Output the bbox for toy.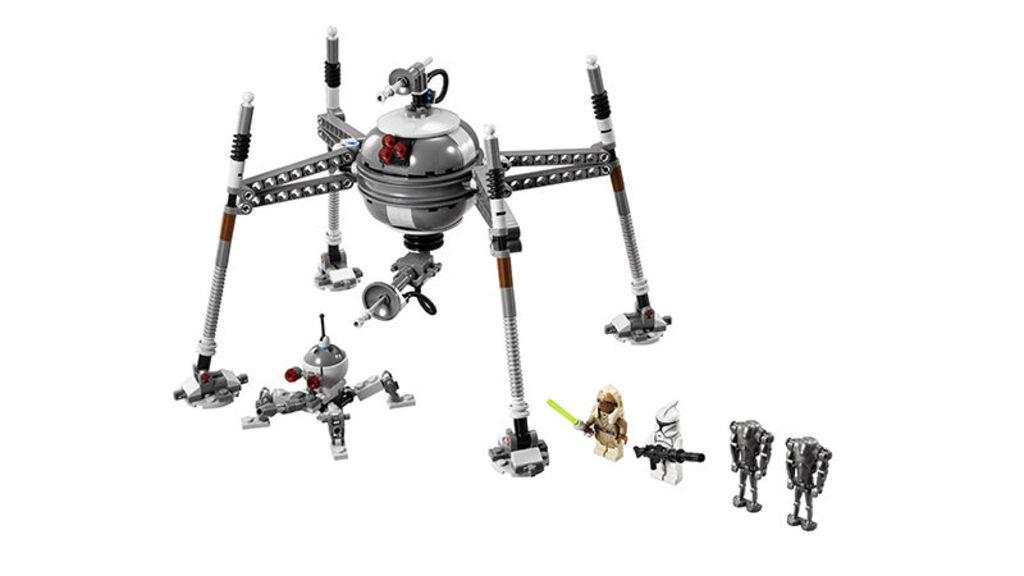
select_region(166, 26, 666, 479).
